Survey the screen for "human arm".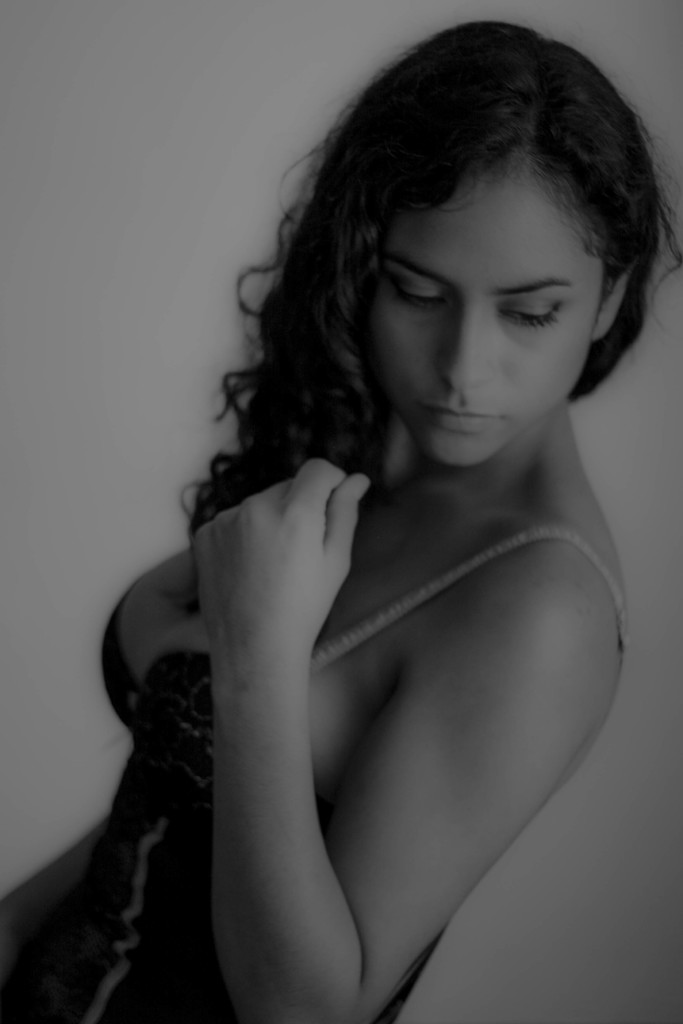
Survey found: crop(125, 395, 392, 1023).
